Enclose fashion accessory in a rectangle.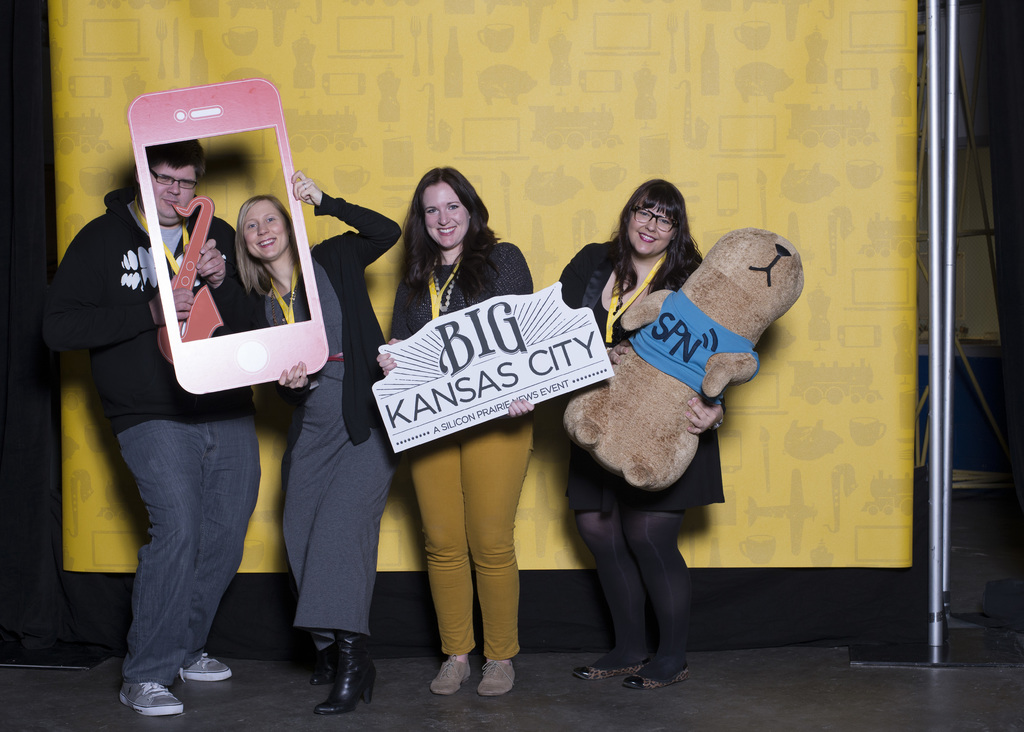
<bbox>120, 679, 184, 717</bbox>.
